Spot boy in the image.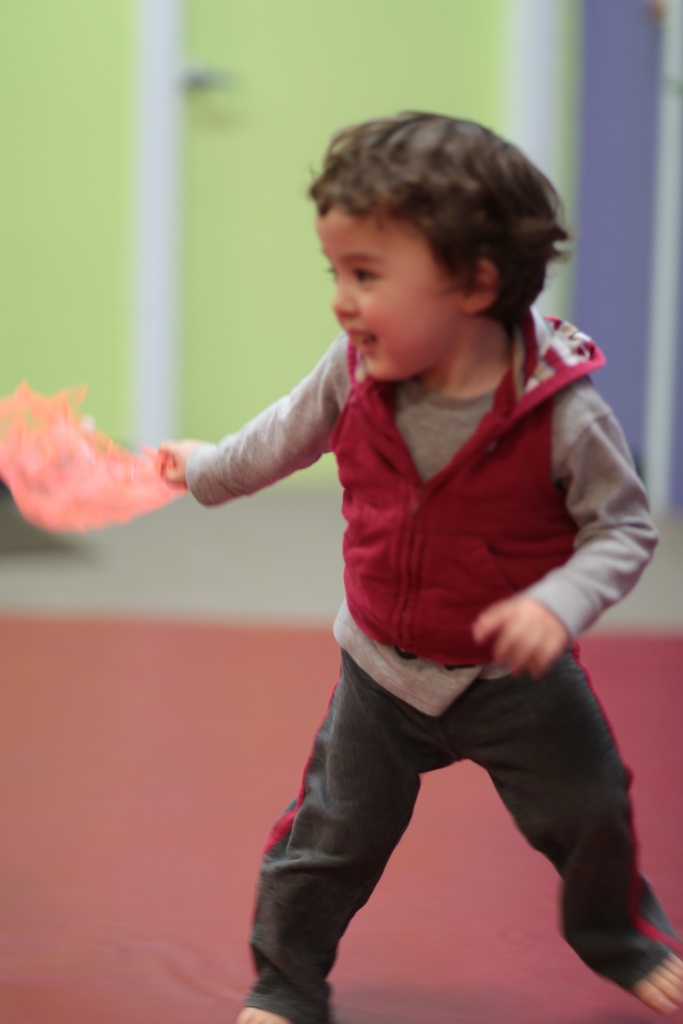
boy found at <bbox>156, 111, 682, 1023</bbox>.
